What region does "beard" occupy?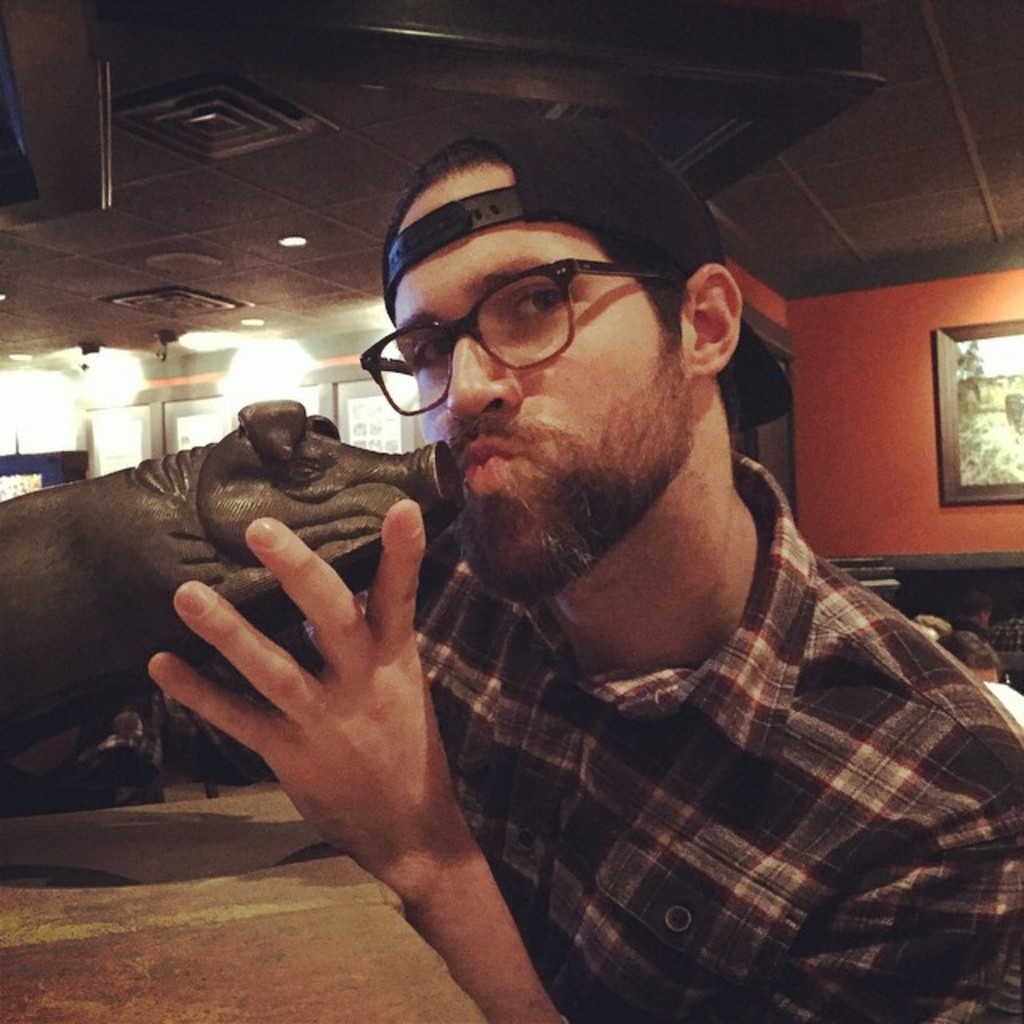
[left=424, top=314, right=728, bottom=554].
